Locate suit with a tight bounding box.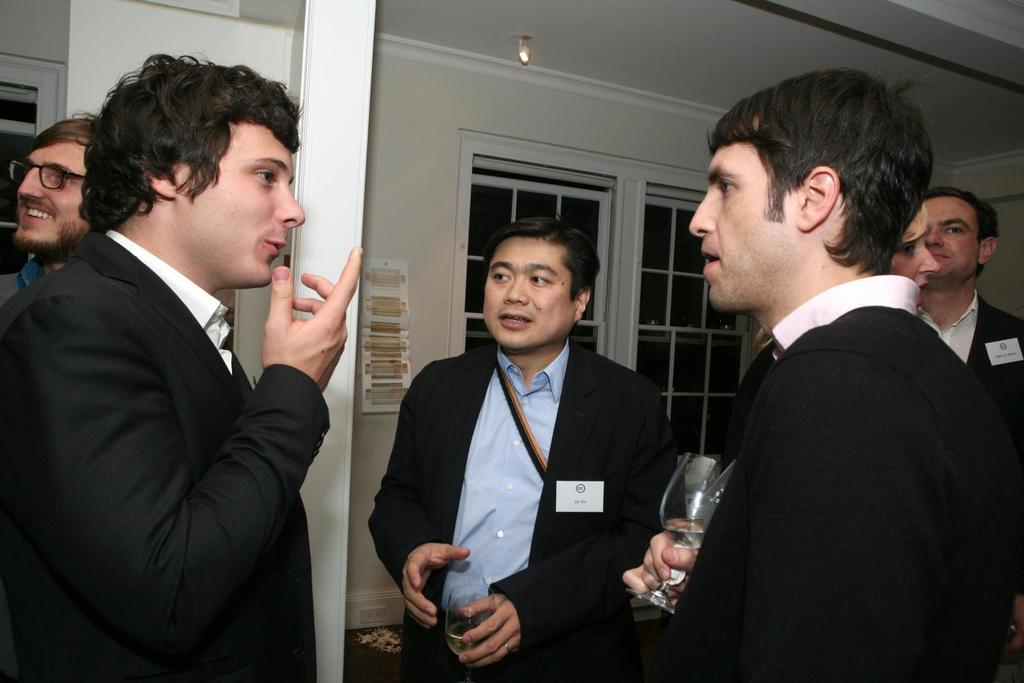
BBox(13, 140, 363, 671).
